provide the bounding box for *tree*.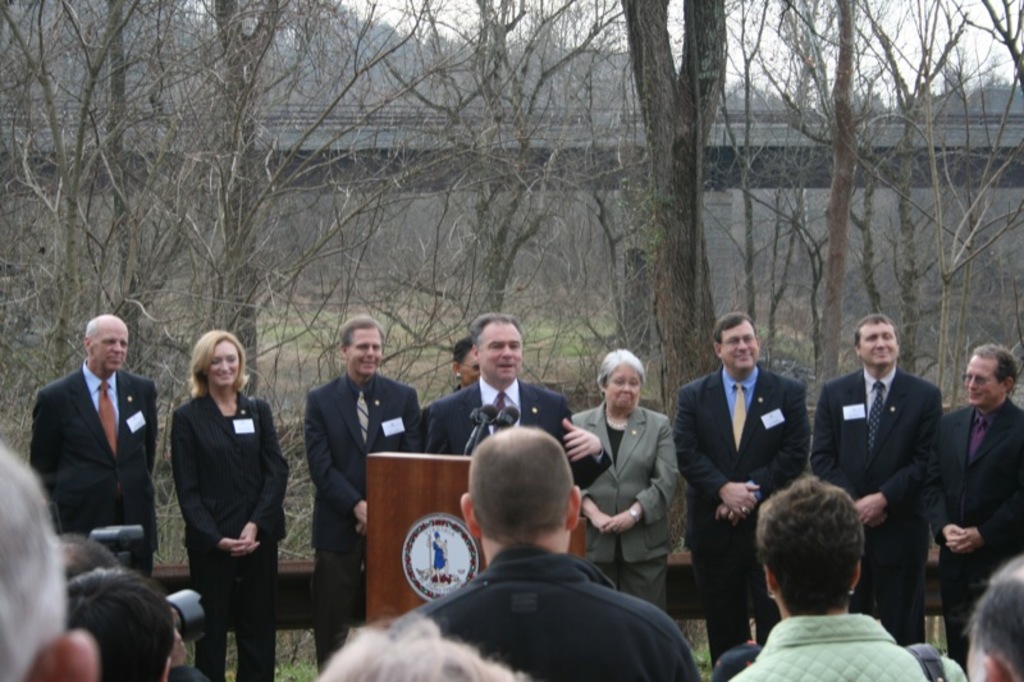
{"x1": 852, "y1": 0, "x2": 974, "y2": 436}.
